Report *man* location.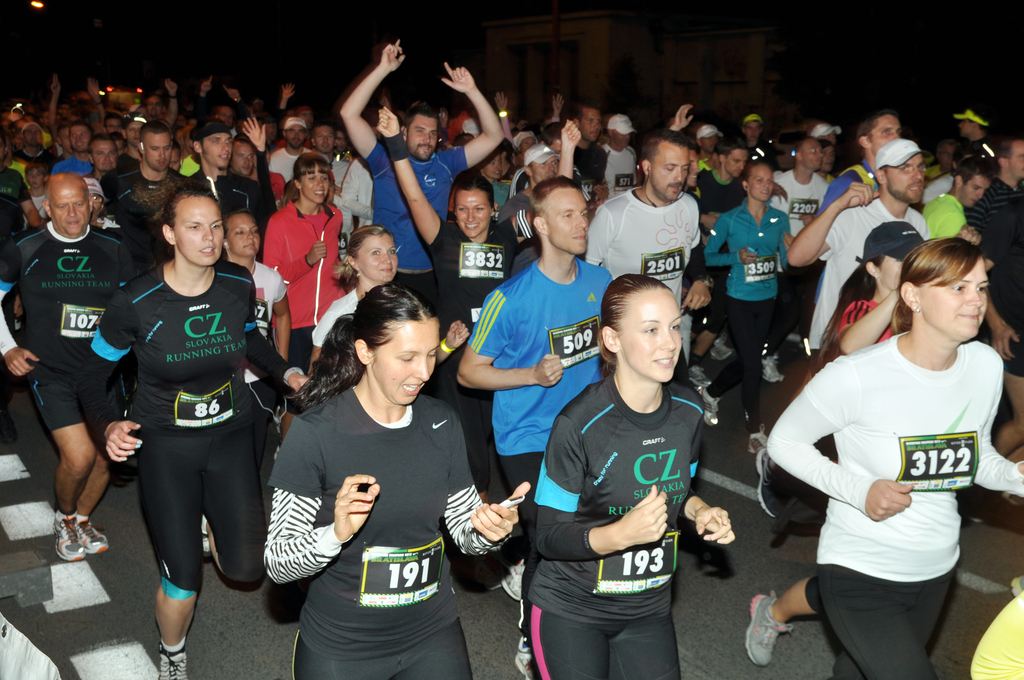
Report: crop(568, 104, 607, 181).
